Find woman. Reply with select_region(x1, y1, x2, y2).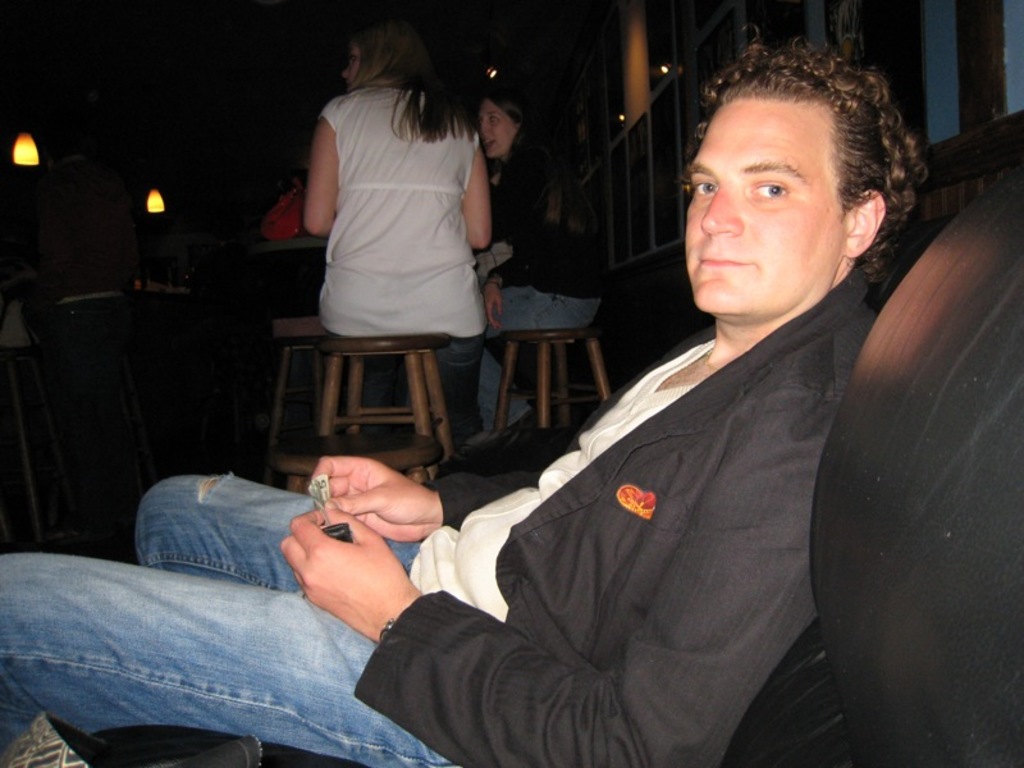
select_region(435, 68, 614, 448).
